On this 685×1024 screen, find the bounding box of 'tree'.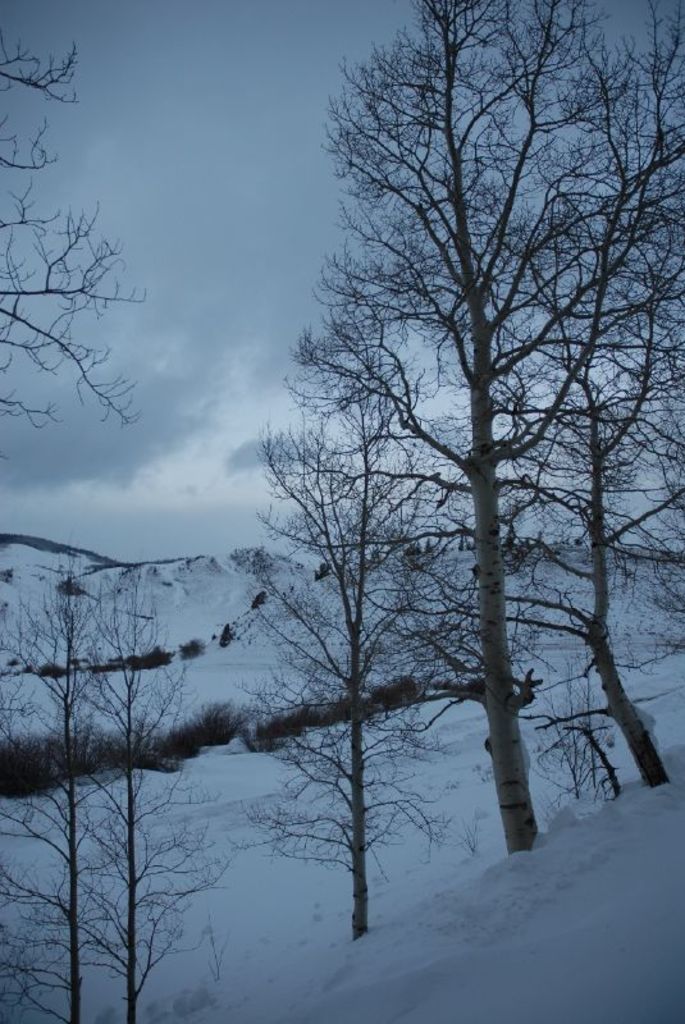
Bounding box: [0, 41, 154, 471].
